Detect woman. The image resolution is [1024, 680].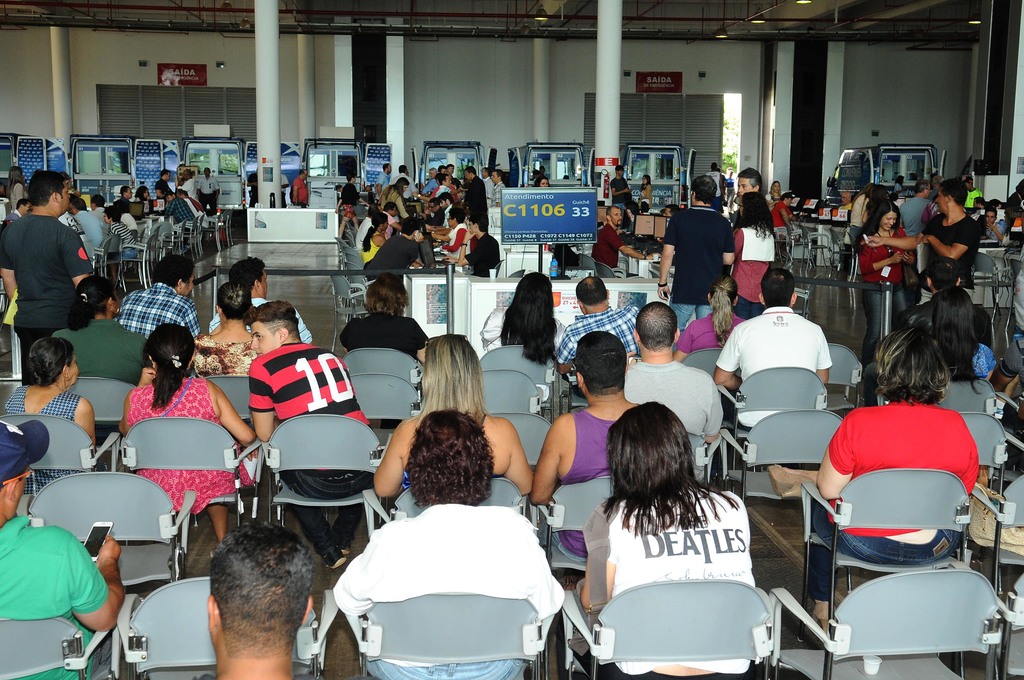
rect(672, 276, 744, 362).
